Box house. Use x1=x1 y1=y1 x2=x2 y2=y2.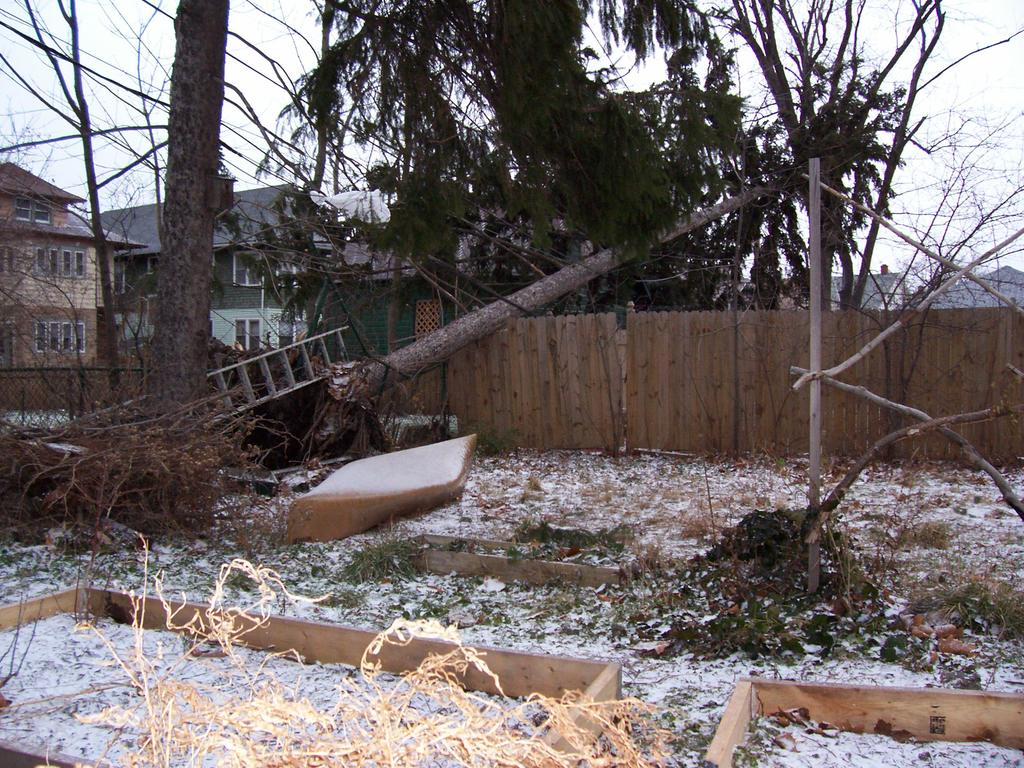
x1=0 y1=158 x2=152 y2=406.
